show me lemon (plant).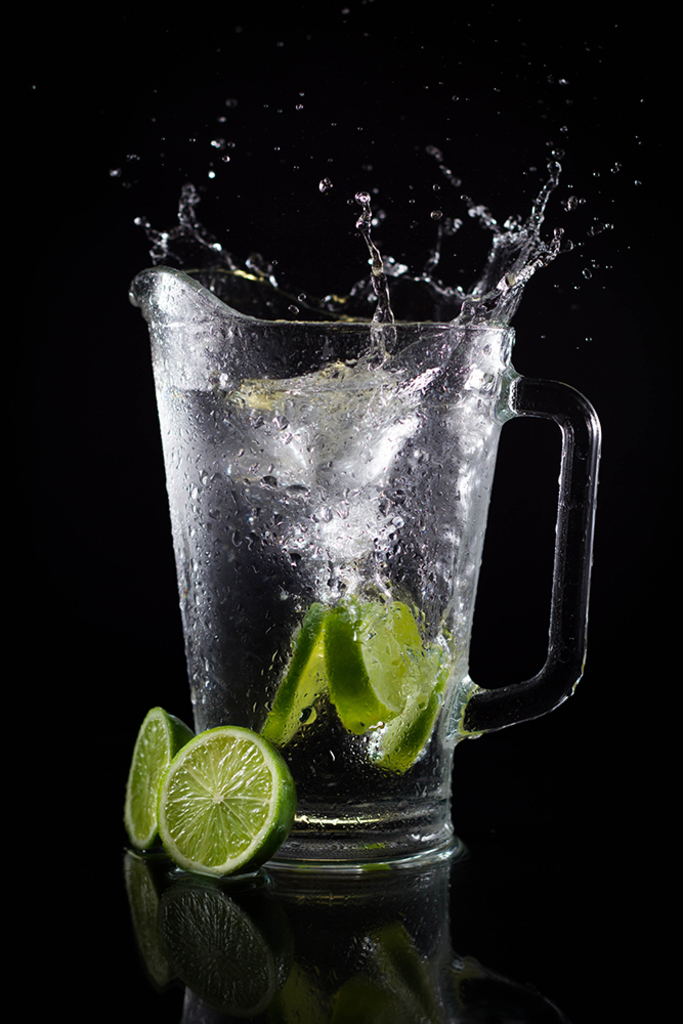
lemon (plant) is here: [left=157, top=729, right=290, bottom=865].
